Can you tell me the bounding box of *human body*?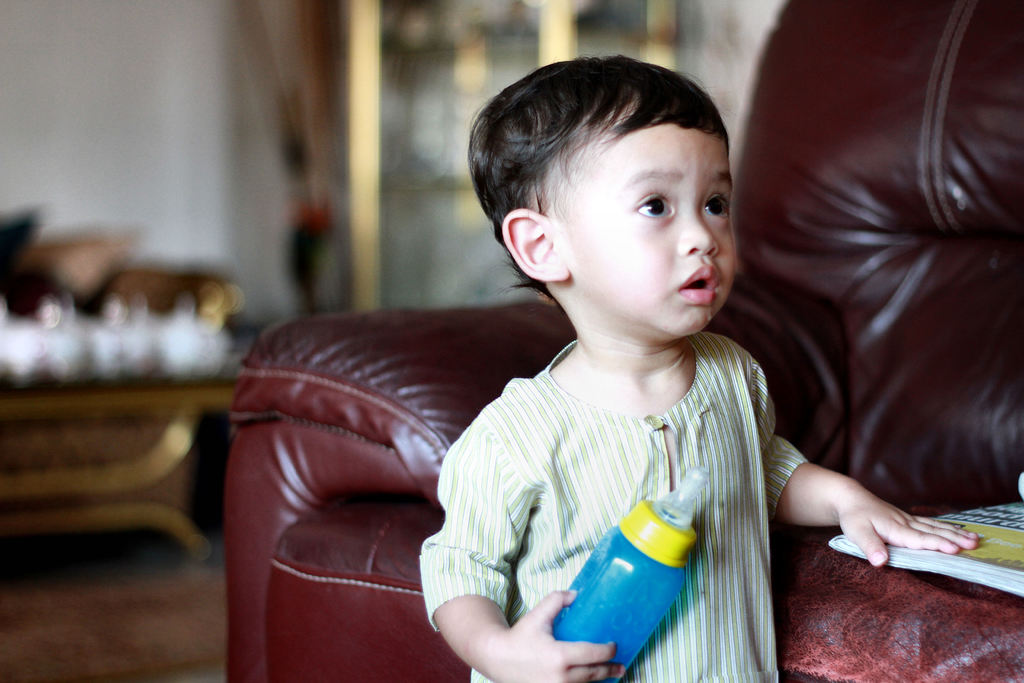
bbox=[413, 56, 976, 682].
